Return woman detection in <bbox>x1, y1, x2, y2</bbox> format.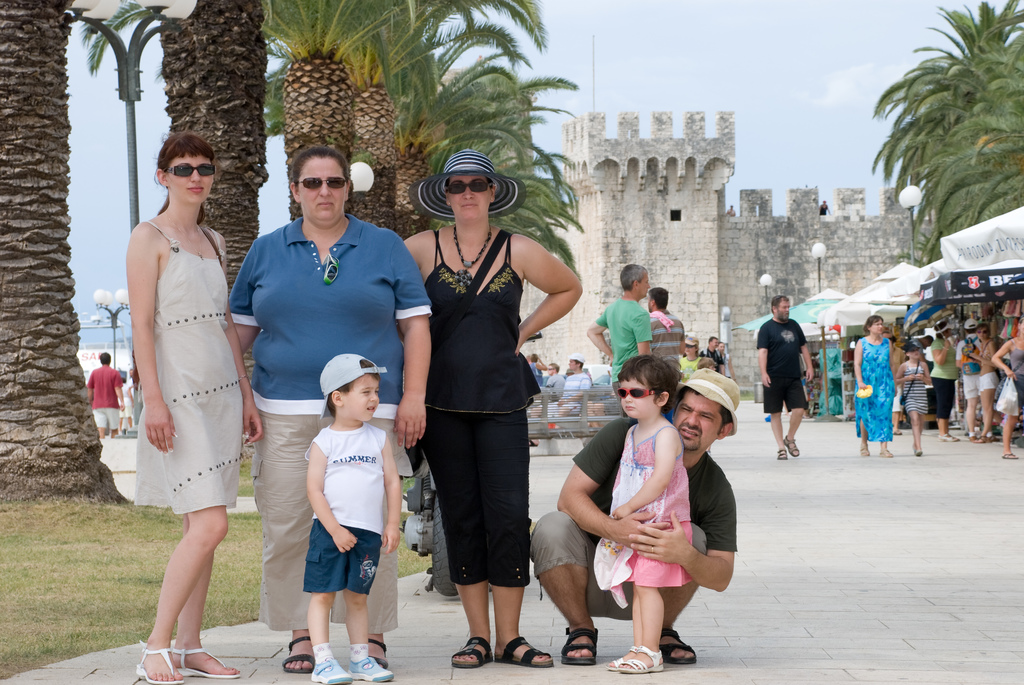
<bbox>400, 145, 561, 663</bbox>.
